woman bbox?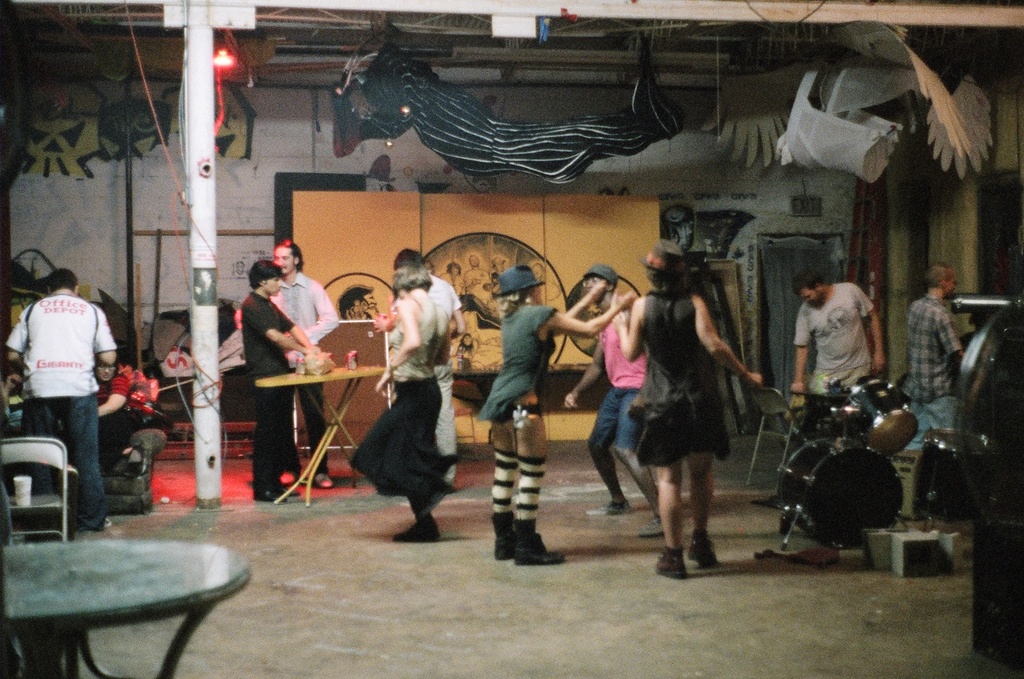
[x1=478, y1=261, x2=647, y2=570]
